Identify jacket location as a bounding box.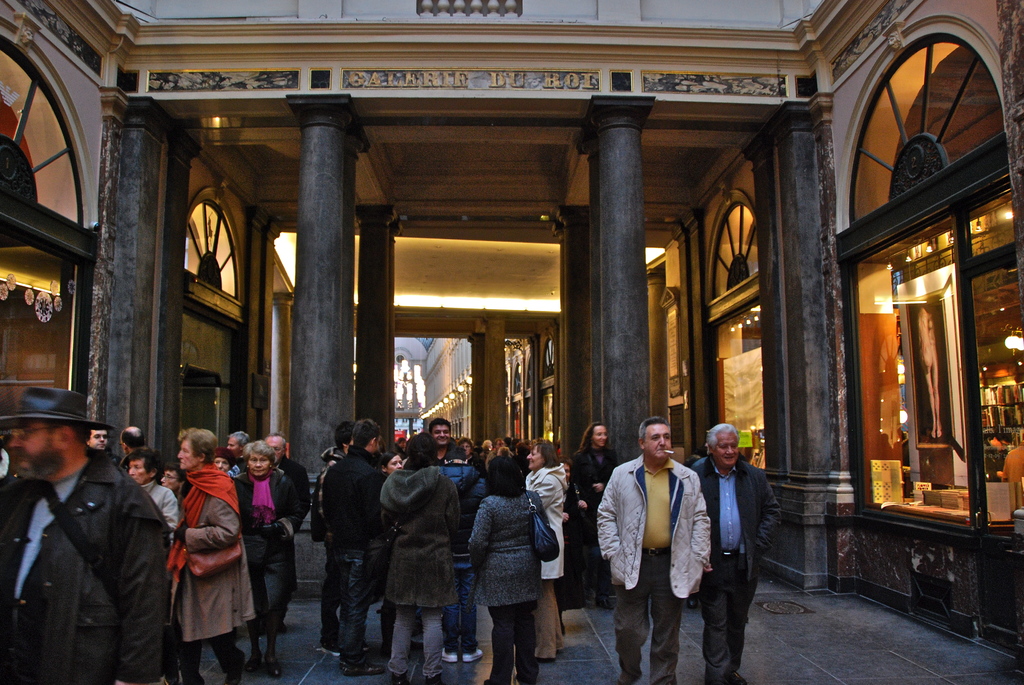
region(692, 451, 785, 560).
